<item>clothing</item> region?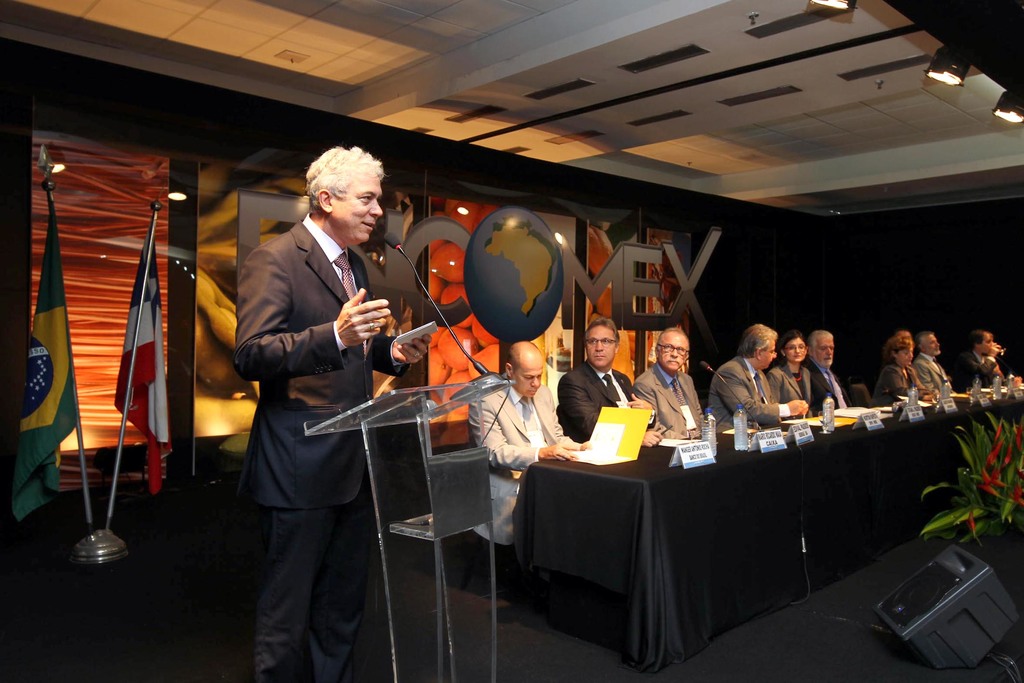
236/209/411/506
